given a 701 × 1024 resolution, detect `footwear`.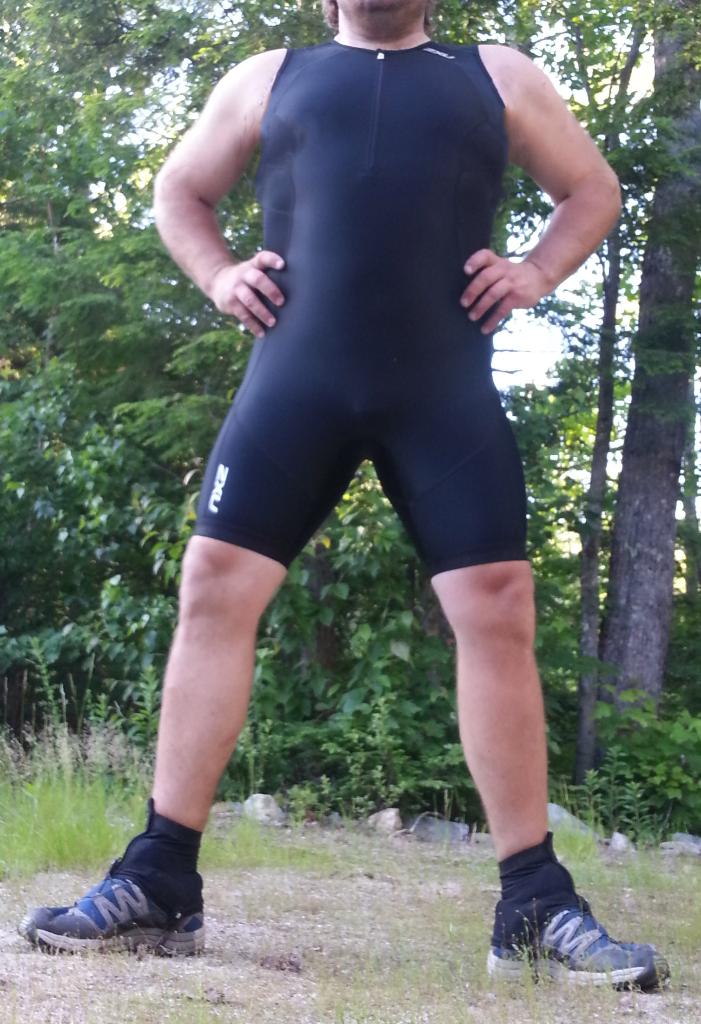
crop(491, 860, 665, 982).
